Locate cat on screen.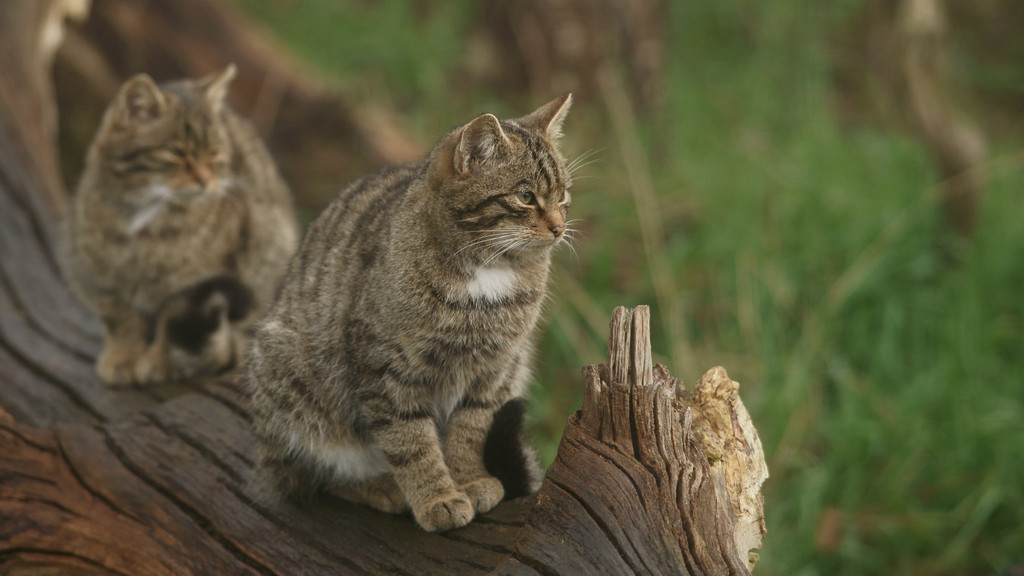
On screen at 66:63:297:387.
